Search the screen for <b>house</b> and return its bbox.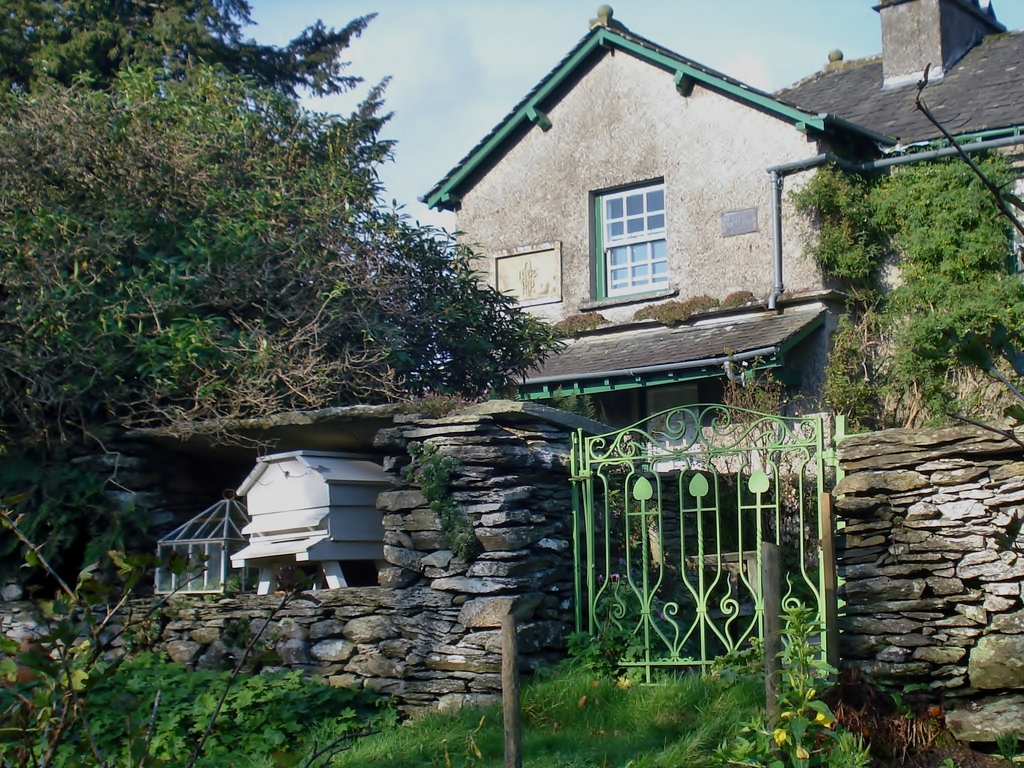
Found: l=0, t=0, r=1023, b=701.
